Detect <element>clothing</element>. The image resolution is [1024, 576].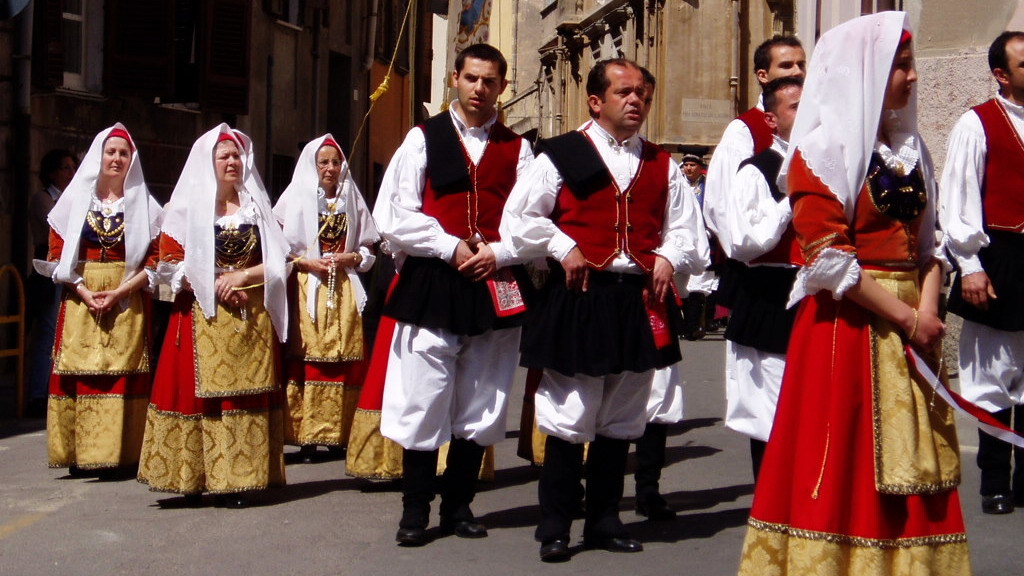
box=[703, 87, 772, 389].
